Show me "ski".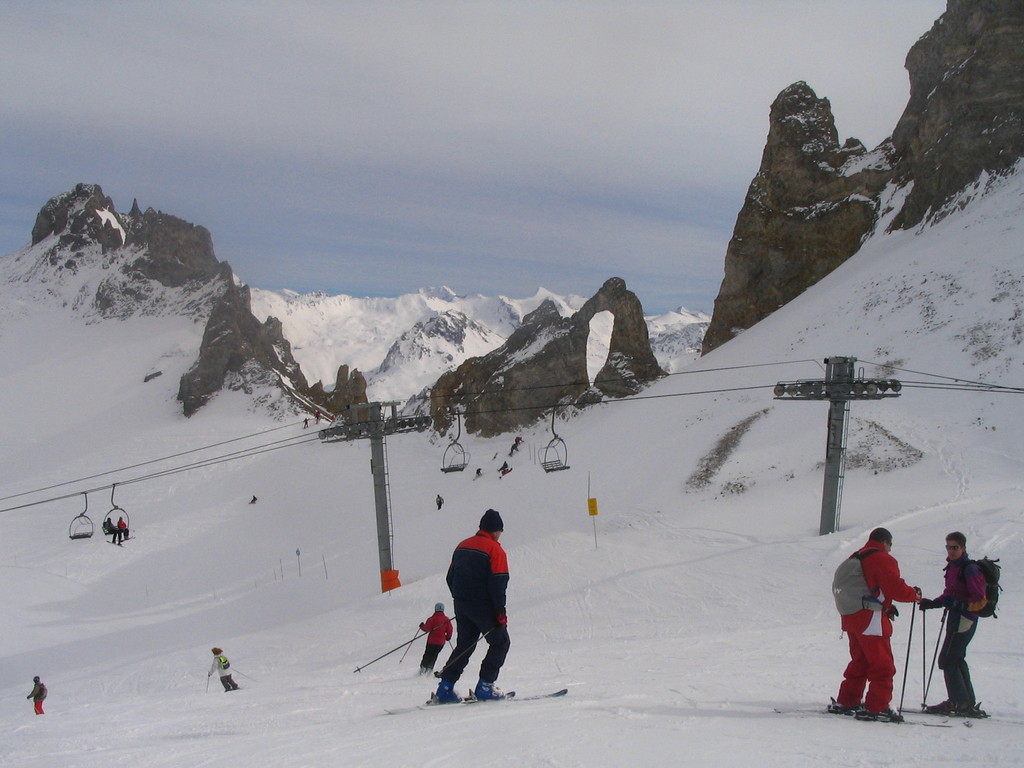
"ski" is here: {"left": 772, "top": 706, "right": 960, "bottom": 730}.
